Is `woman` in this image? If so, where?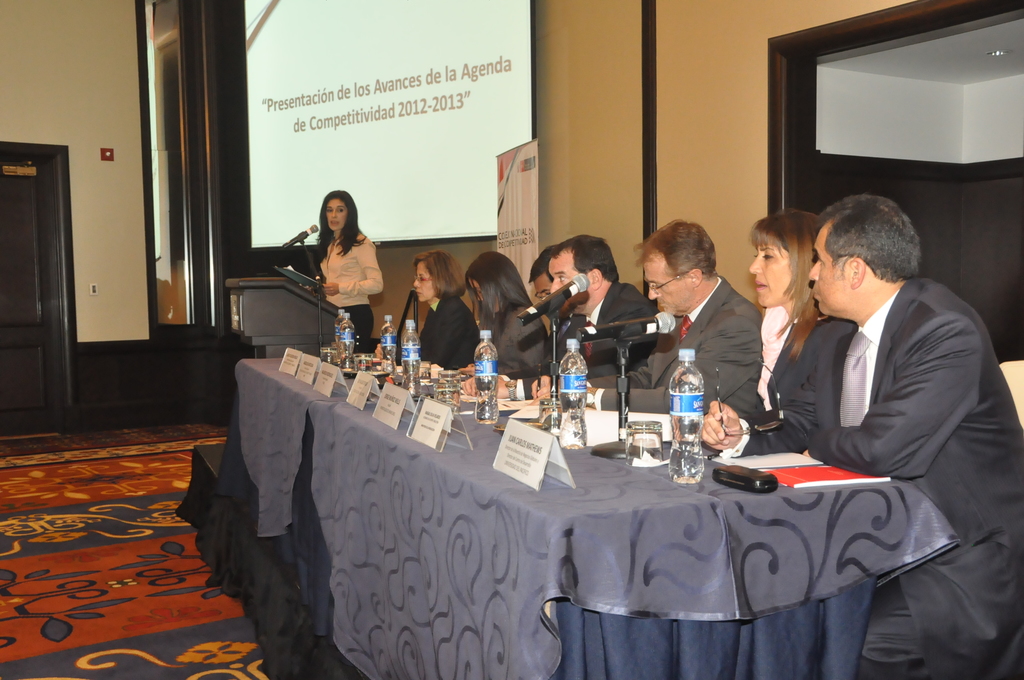
Yes, at 413 252 477 369.
